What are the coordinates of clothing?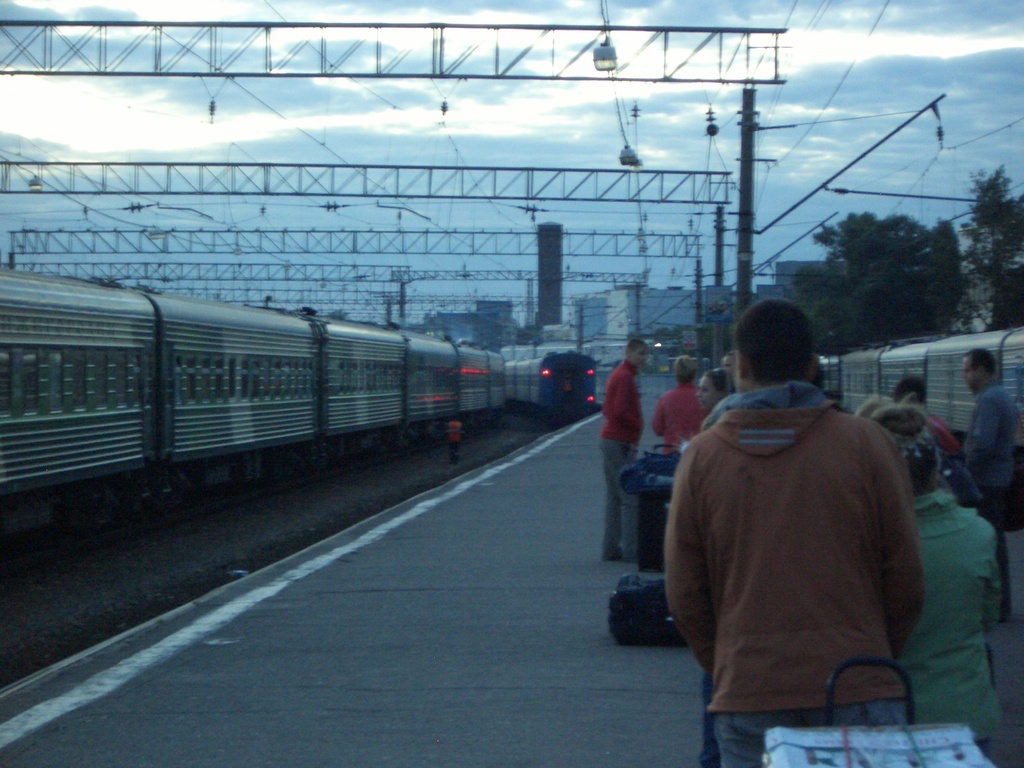
<box>598,360,645,557</box>.
